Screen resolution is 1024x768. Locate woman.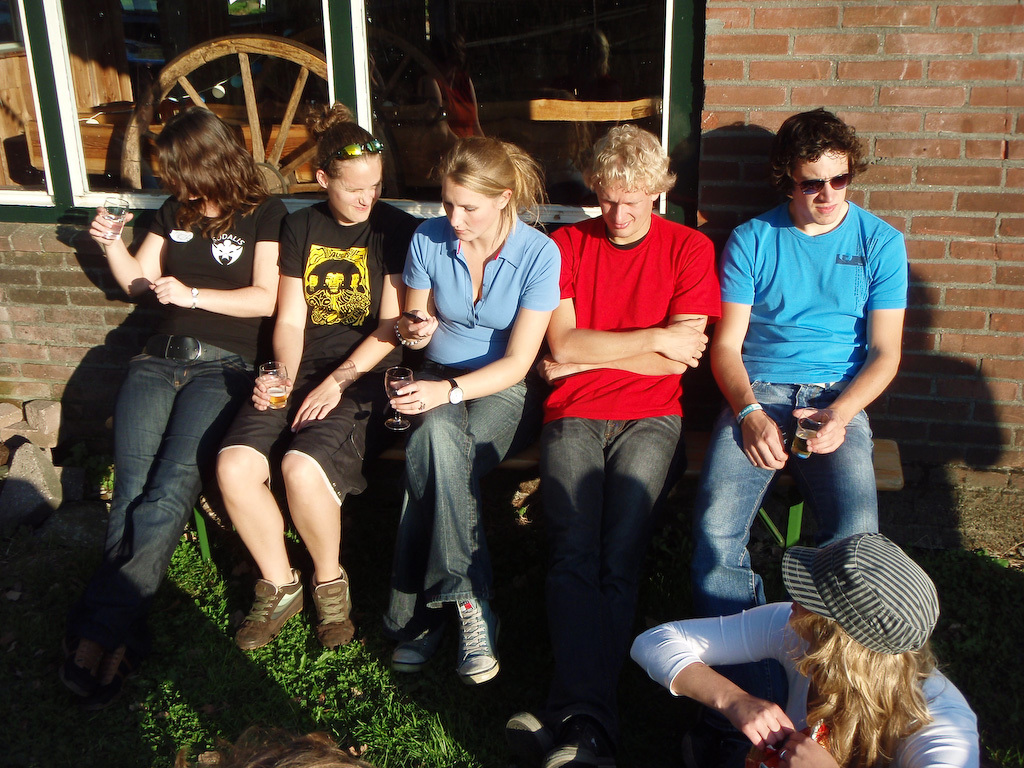
623:534:984:767.
